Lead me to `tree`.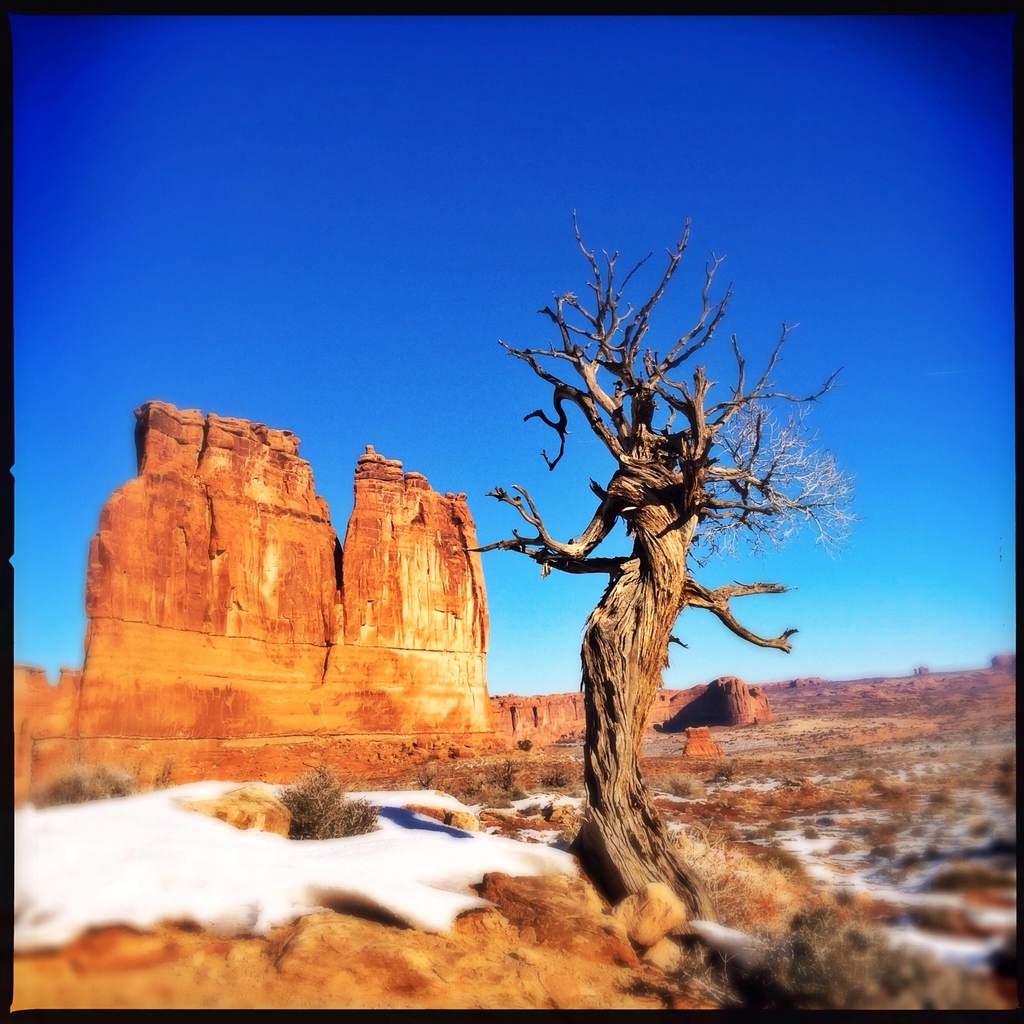
Lead to box=[500, 175, 820, 890].
